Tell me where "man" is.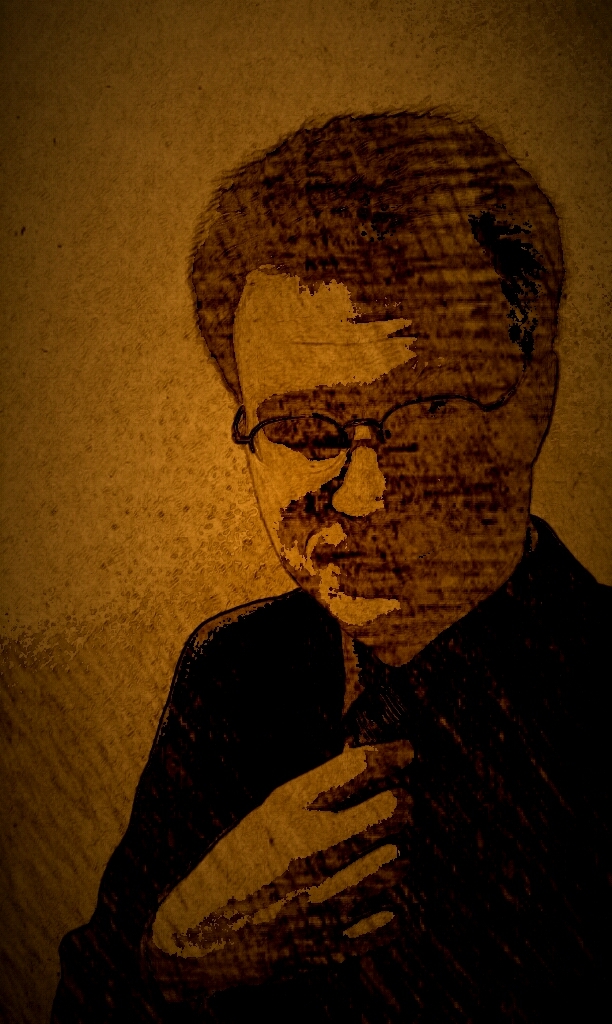
"man" is at 50:100:611:1023.
